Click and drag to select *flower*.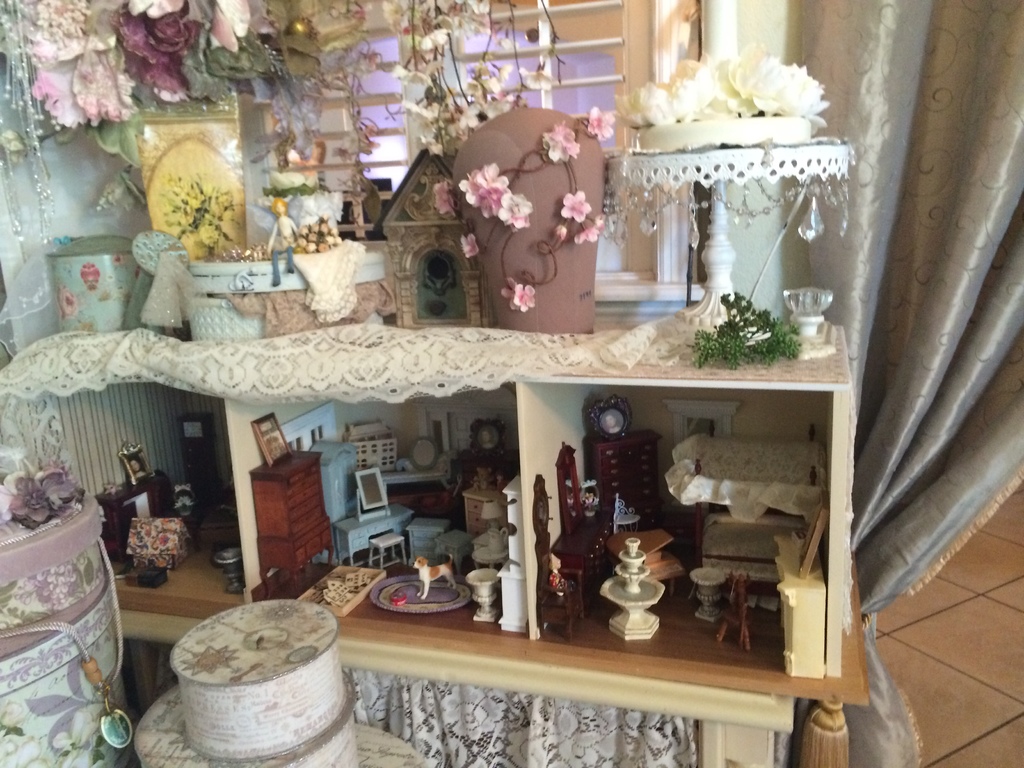
Selection: 574,225,599,245.
